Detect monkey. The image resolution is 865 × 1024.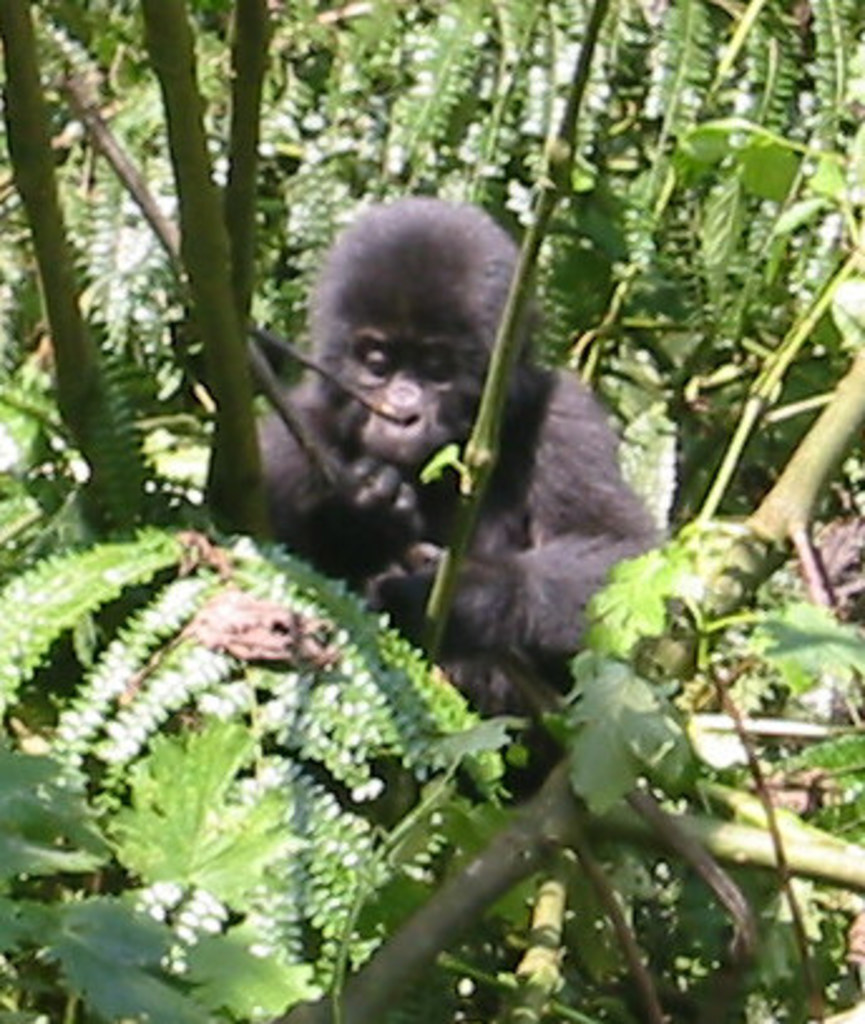
box=[259, 191, 664, 790].
